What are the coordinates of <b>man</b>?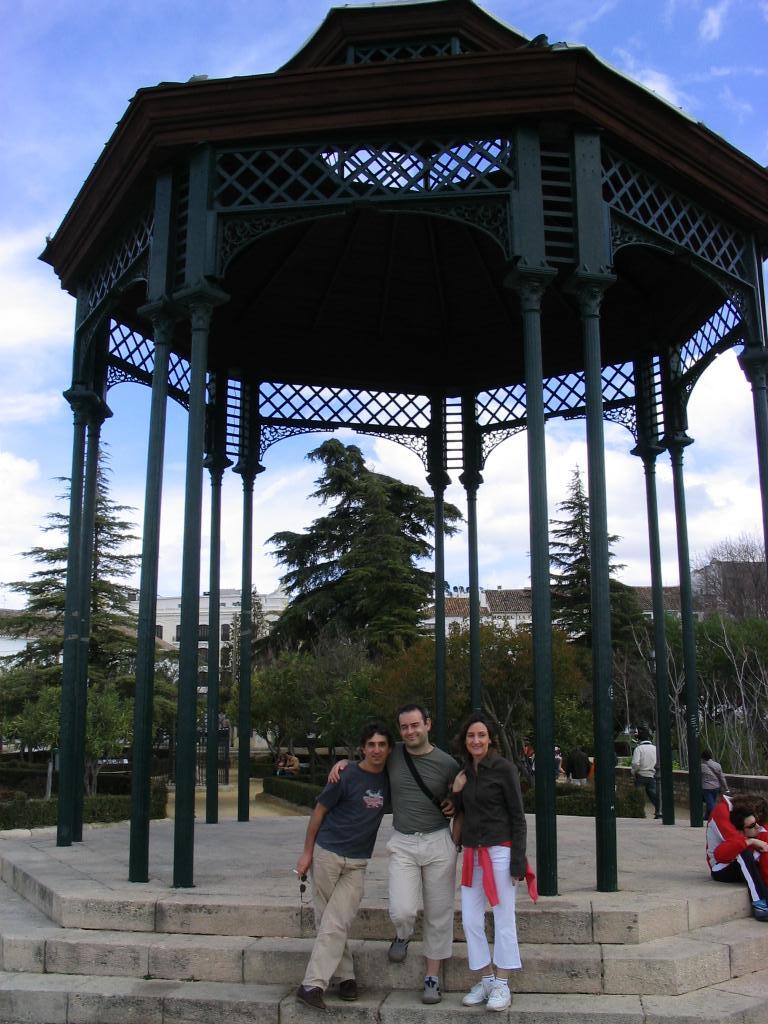
[x1=625, y1=725, x2=671, y2=822].
